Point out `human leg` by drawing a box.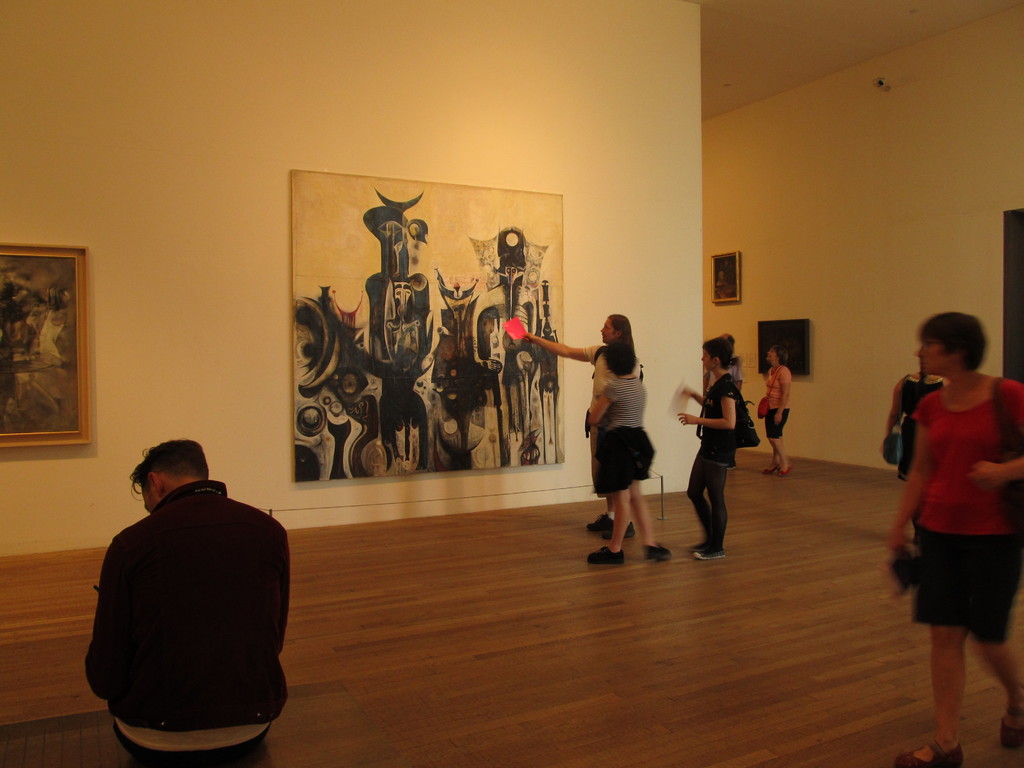
bbox=[769, 408, 790, 477].
